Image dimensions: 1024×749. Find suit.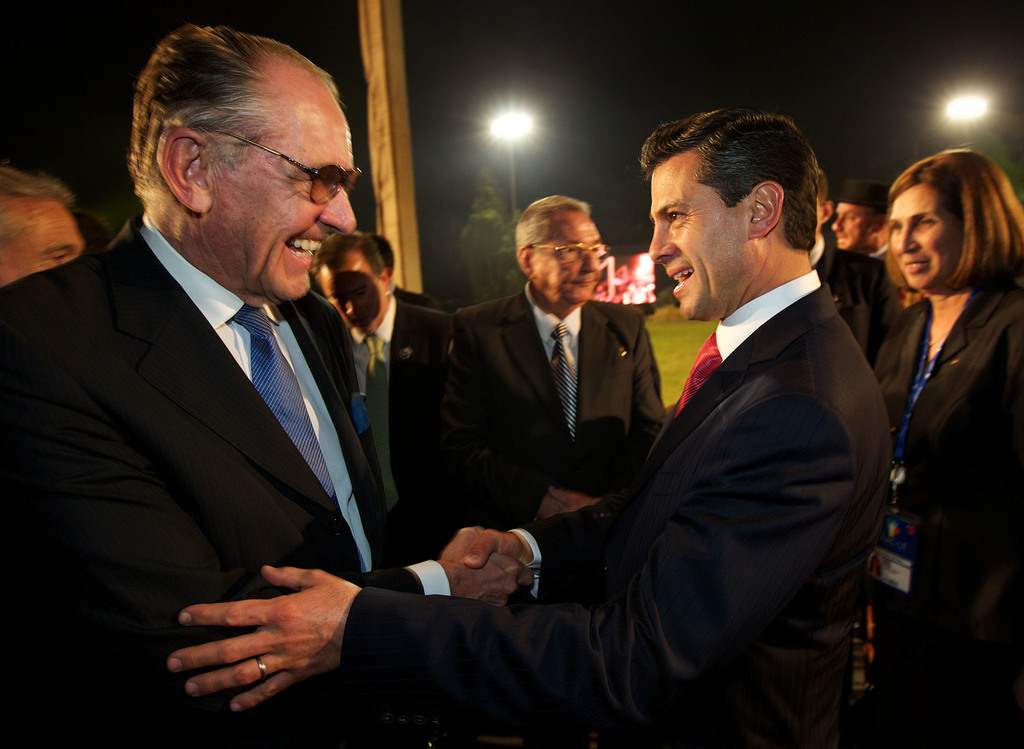
<box>436,281,666,531</box>.
